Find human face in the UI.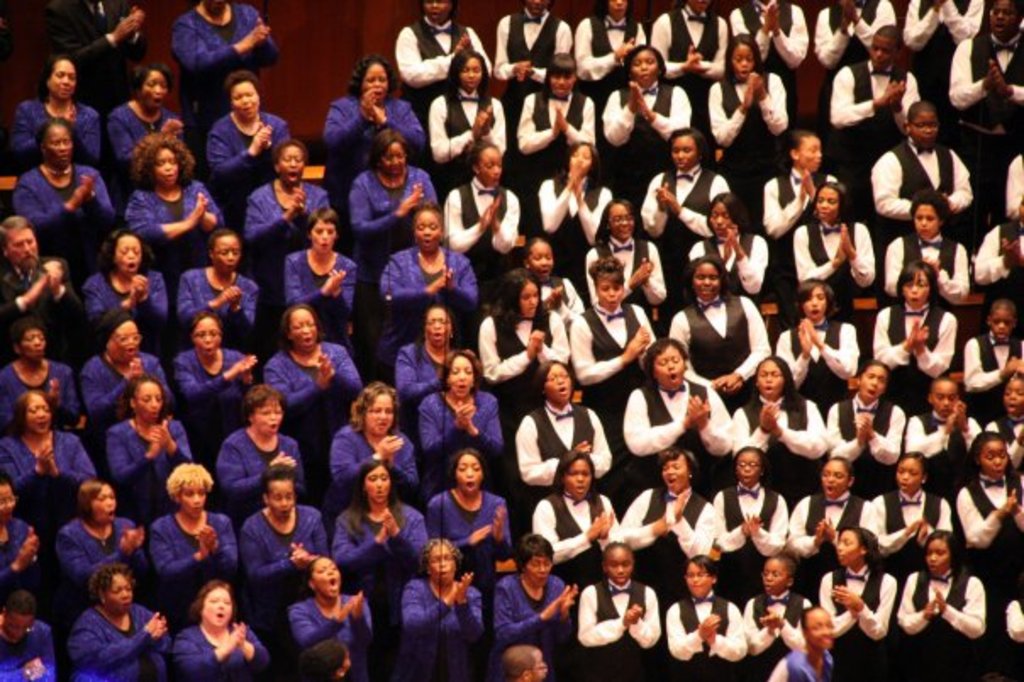
UI element at box=[507, 278, 546, 329].
